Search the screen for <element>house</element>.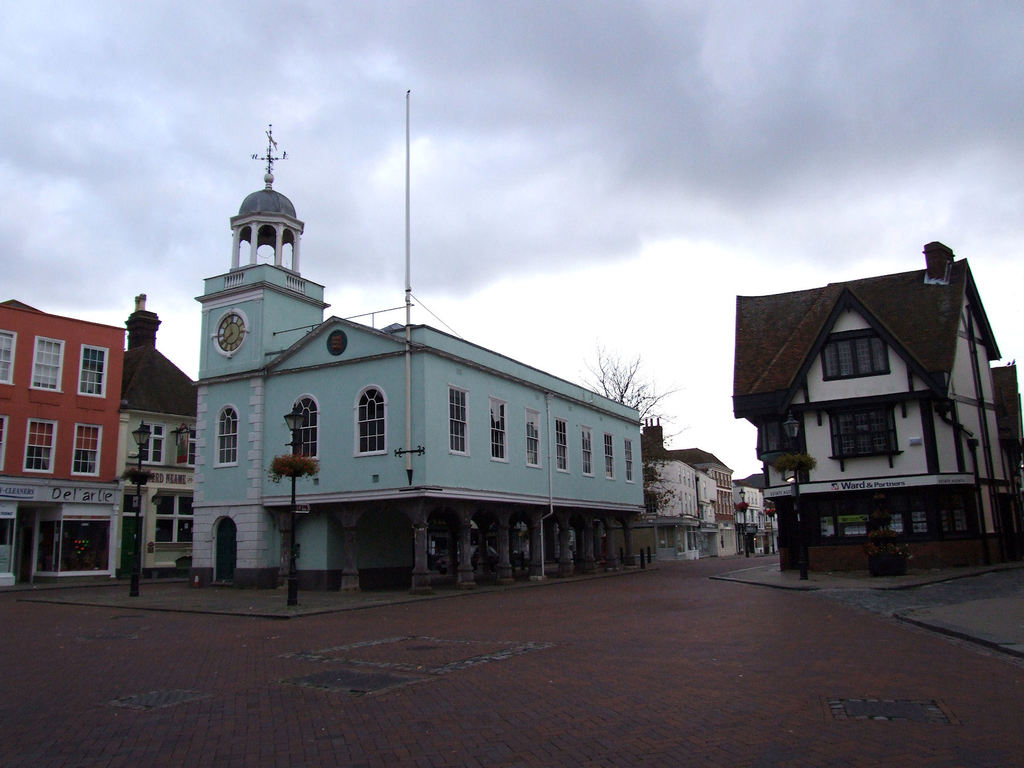
Found at 121, 289, 198, 580.
